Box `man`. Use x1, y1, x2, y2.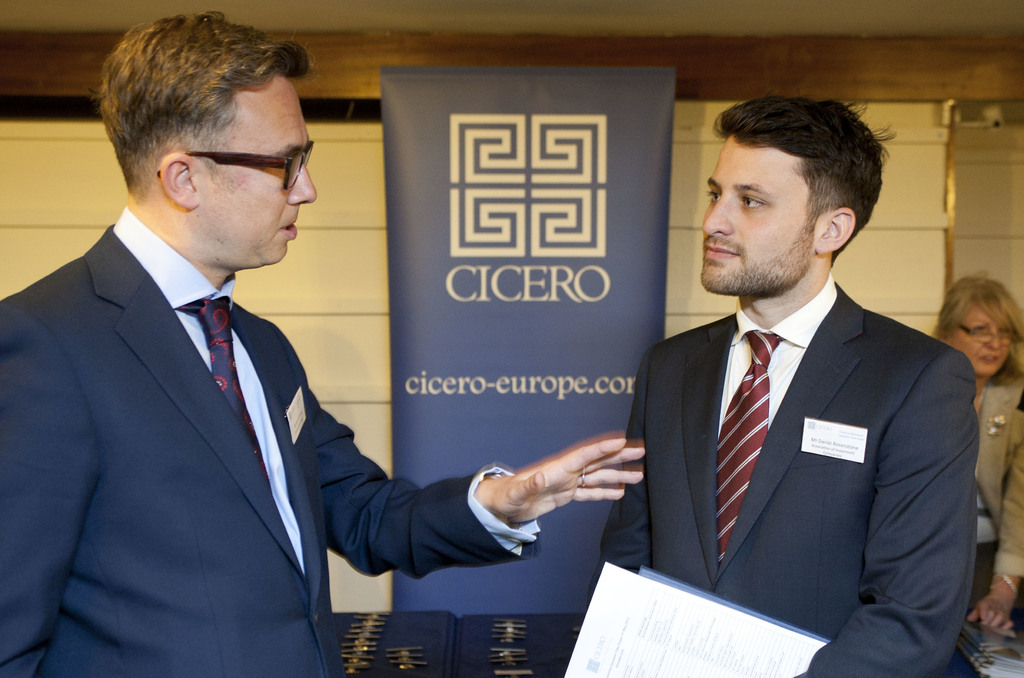
598, 106, 980, 674.
